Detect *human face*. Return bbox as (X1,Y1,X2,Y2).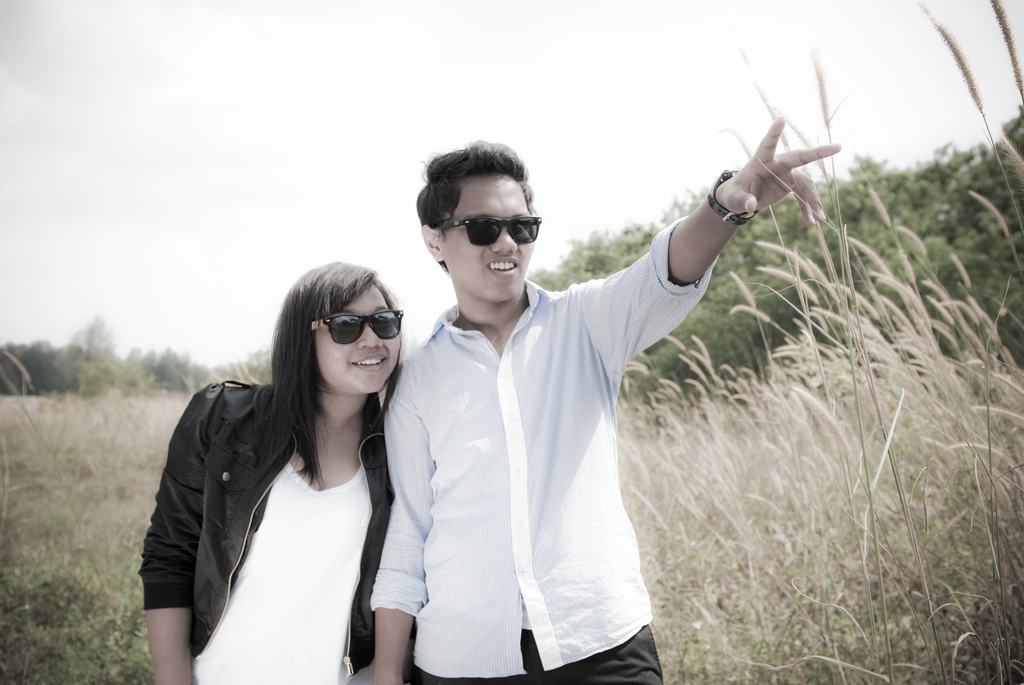
(447,174,530,300).
